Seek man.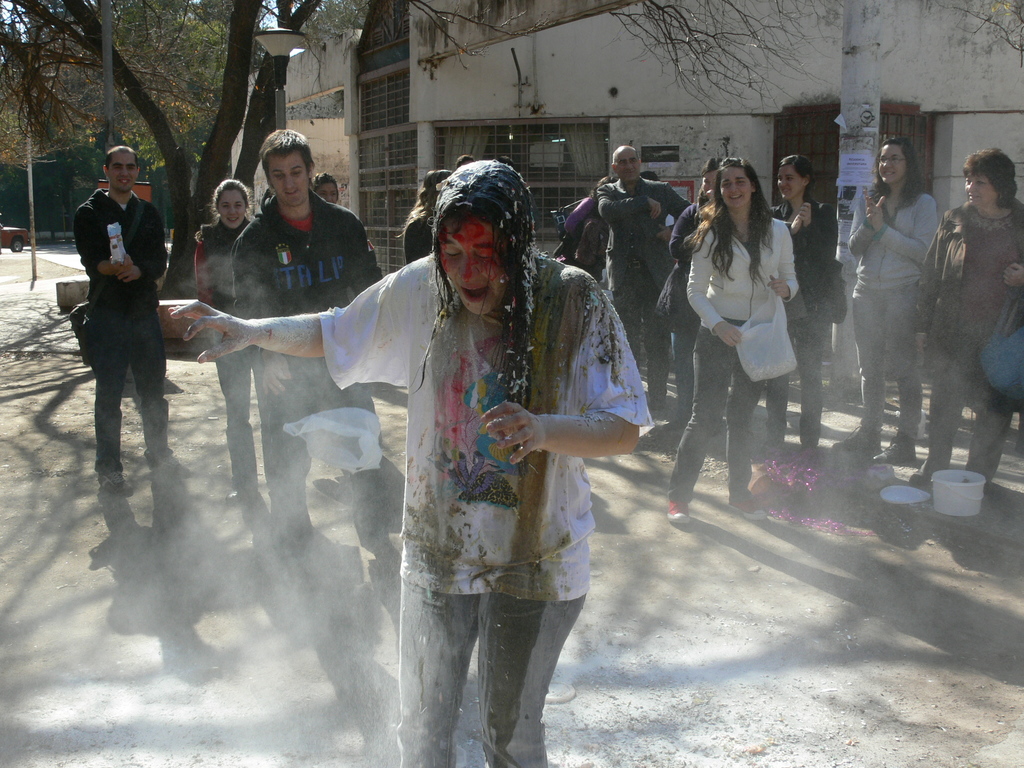
<bbox>595, 144, 694, 417</bbox>.
